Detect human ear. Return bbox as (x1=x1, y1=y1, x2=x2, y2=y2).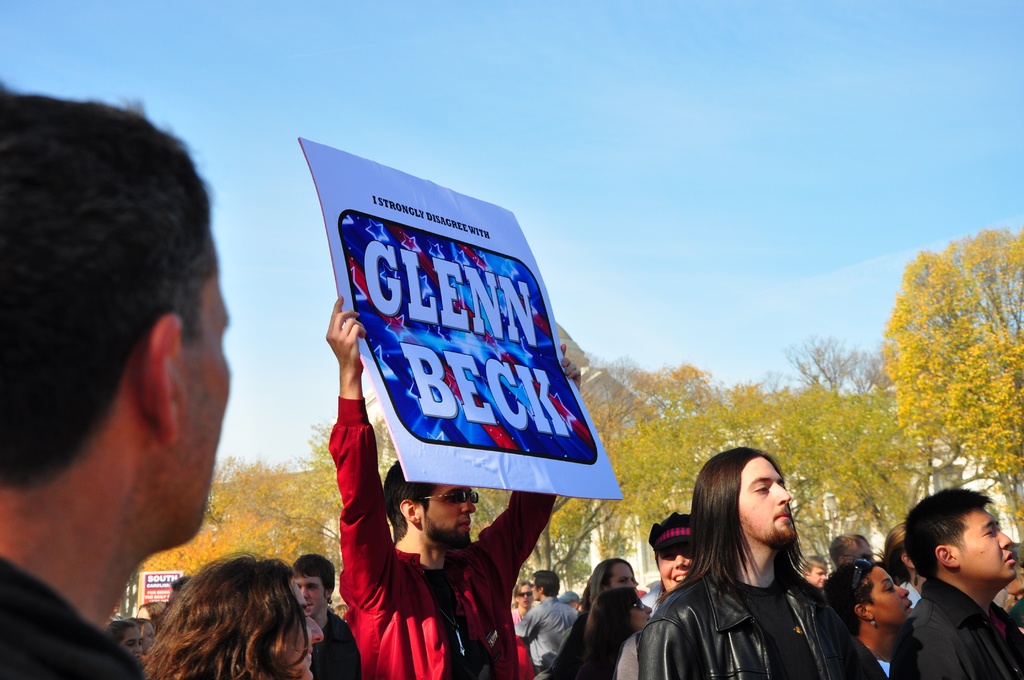
(x1=537, y1=584, x2=543, y2=594).
